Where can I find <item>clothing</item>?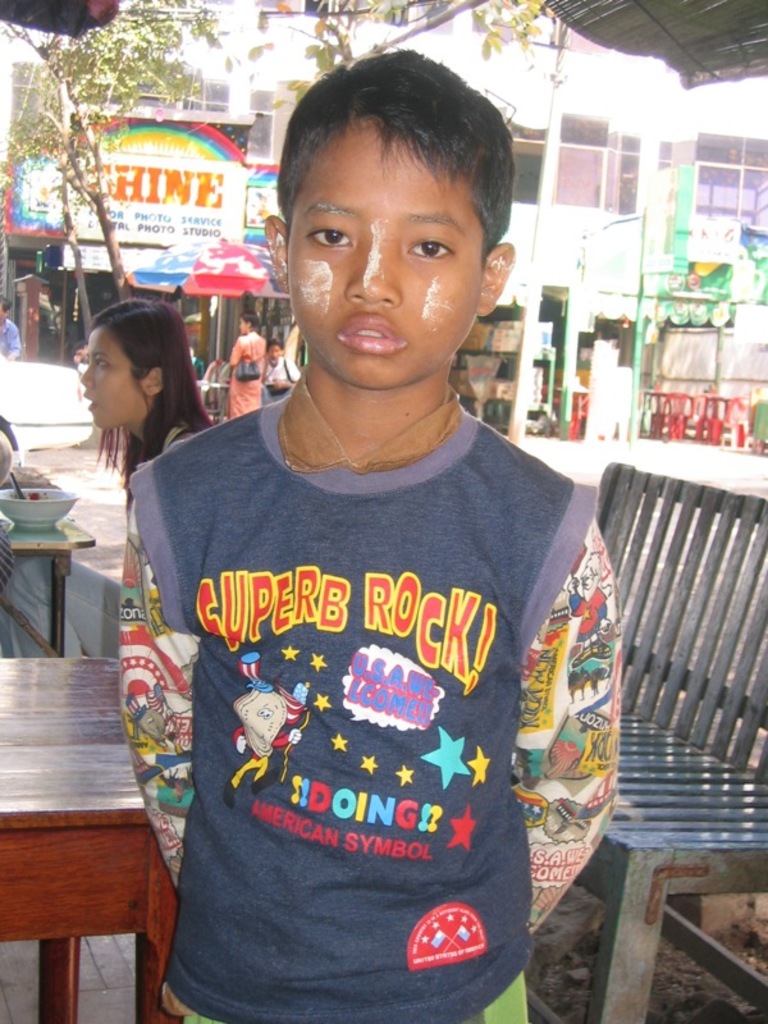
You can find it at region(4, 320, 22, 362).
